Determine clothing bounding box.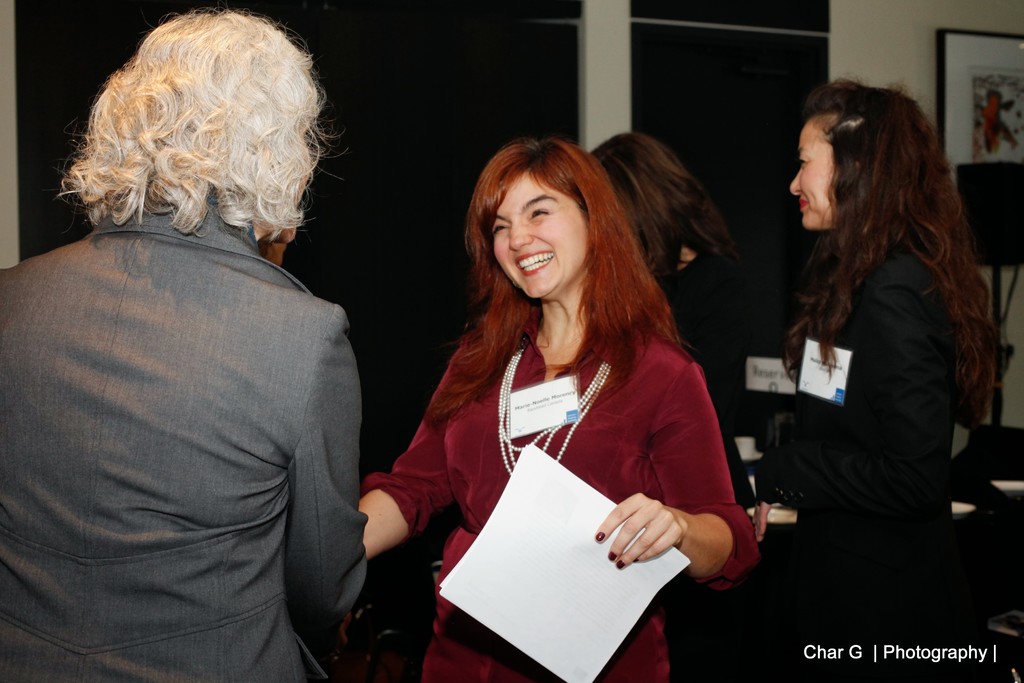
Determined: l=0, t=200, r=372, b=682.
